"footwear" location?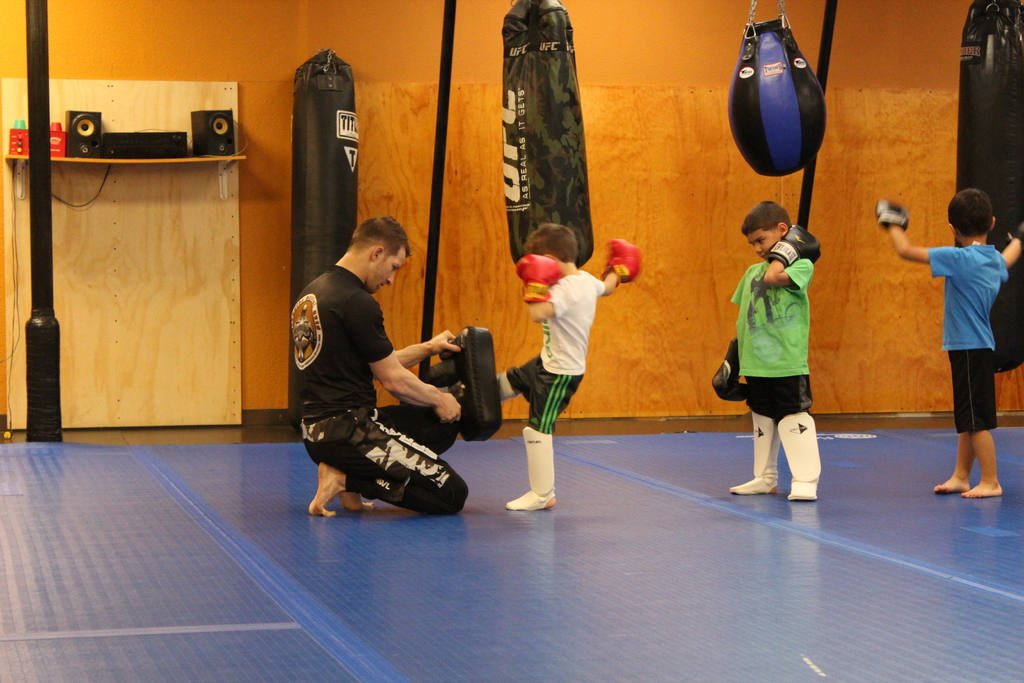
[x1=786, y1=481, x2=817, y2=502]
